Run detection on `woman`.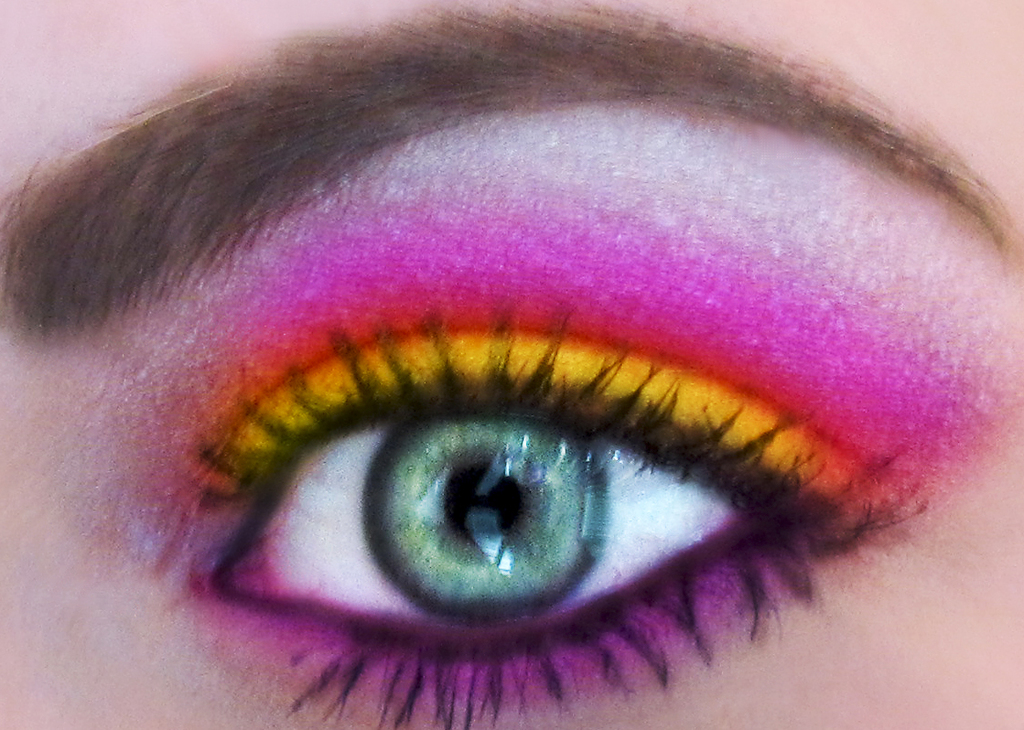
Result: pyautogui.locateOnScreen(0, 0, 1016, 729).
